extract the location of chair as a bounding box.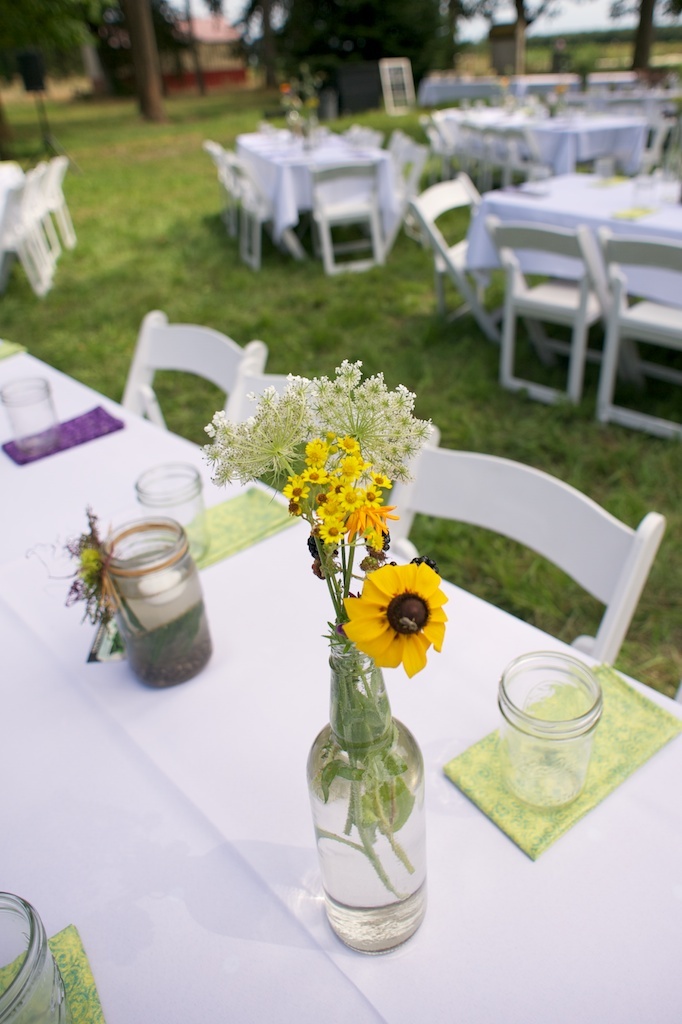
[x1=202, y1=135, x2=268, y2=233].
